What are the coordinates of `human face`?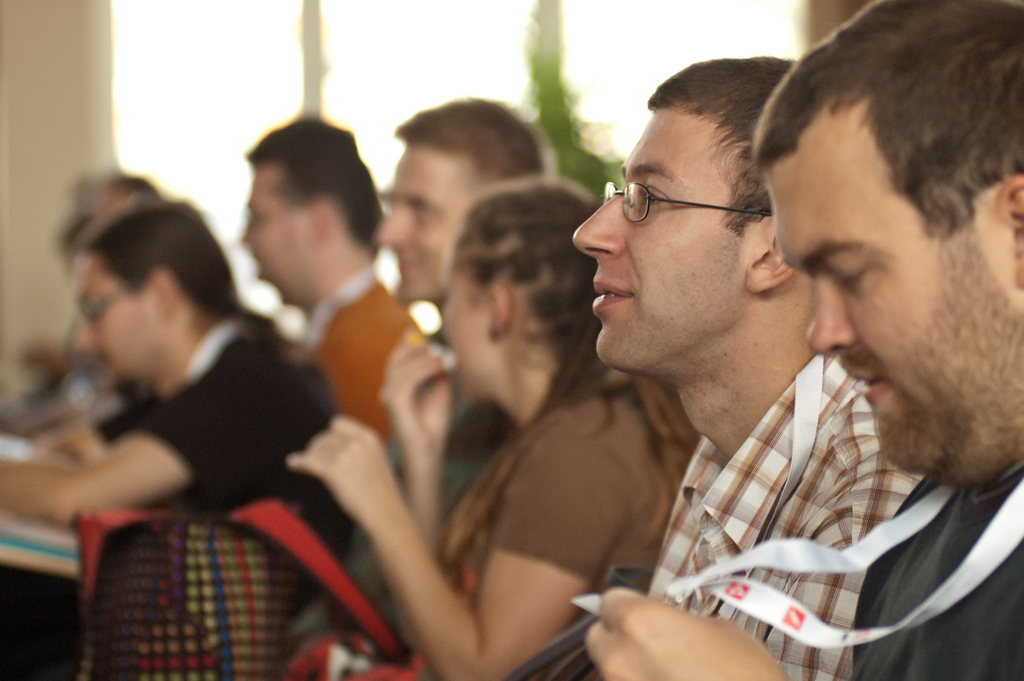
443/263/505/401.
